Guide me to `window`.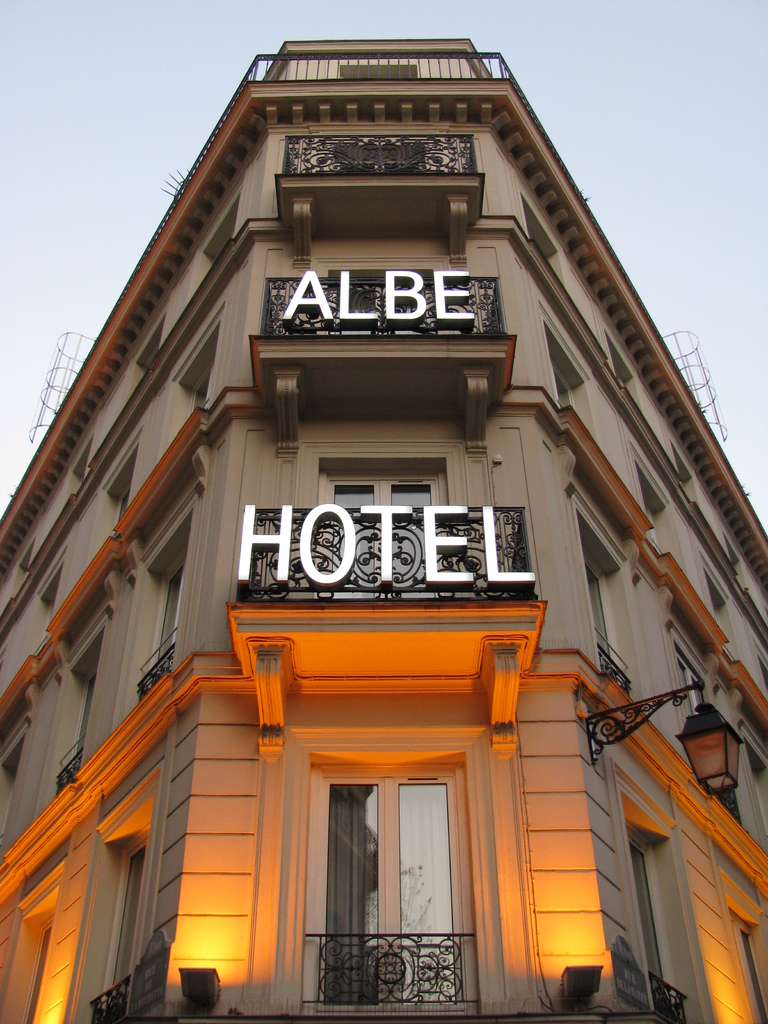
Guidance: pyautogui.locateOnScreen(646, 496, 683, 566).
